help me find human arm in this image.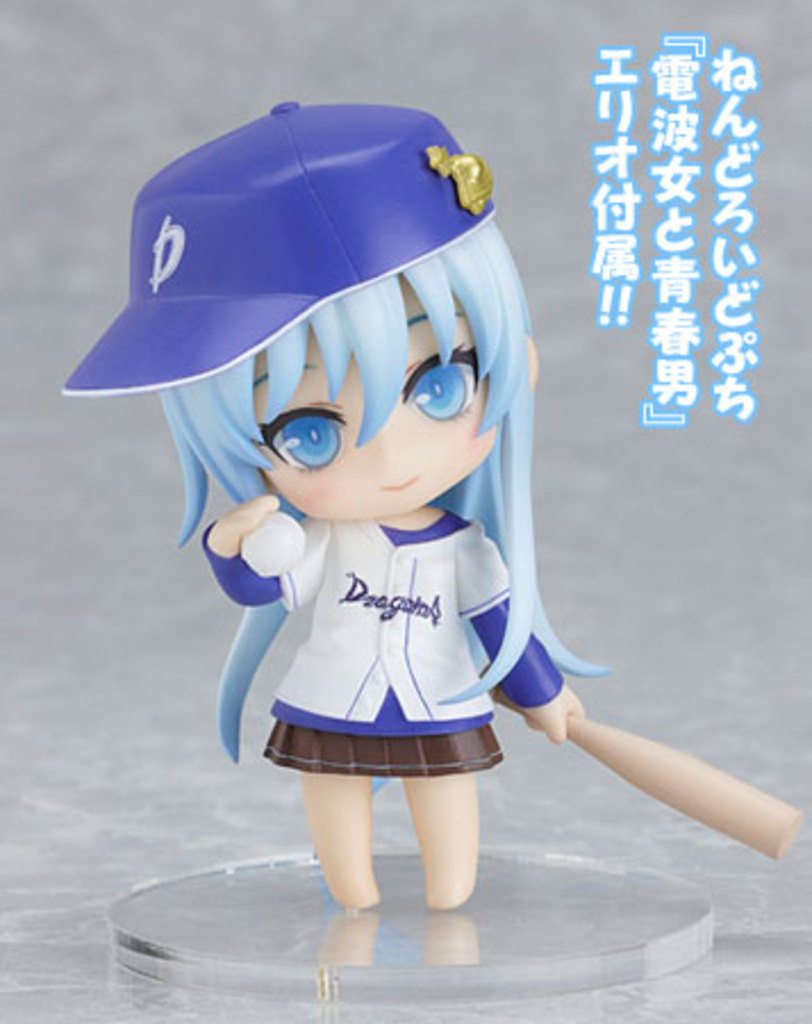
Found it: crop(193, 496, 314, 610).
